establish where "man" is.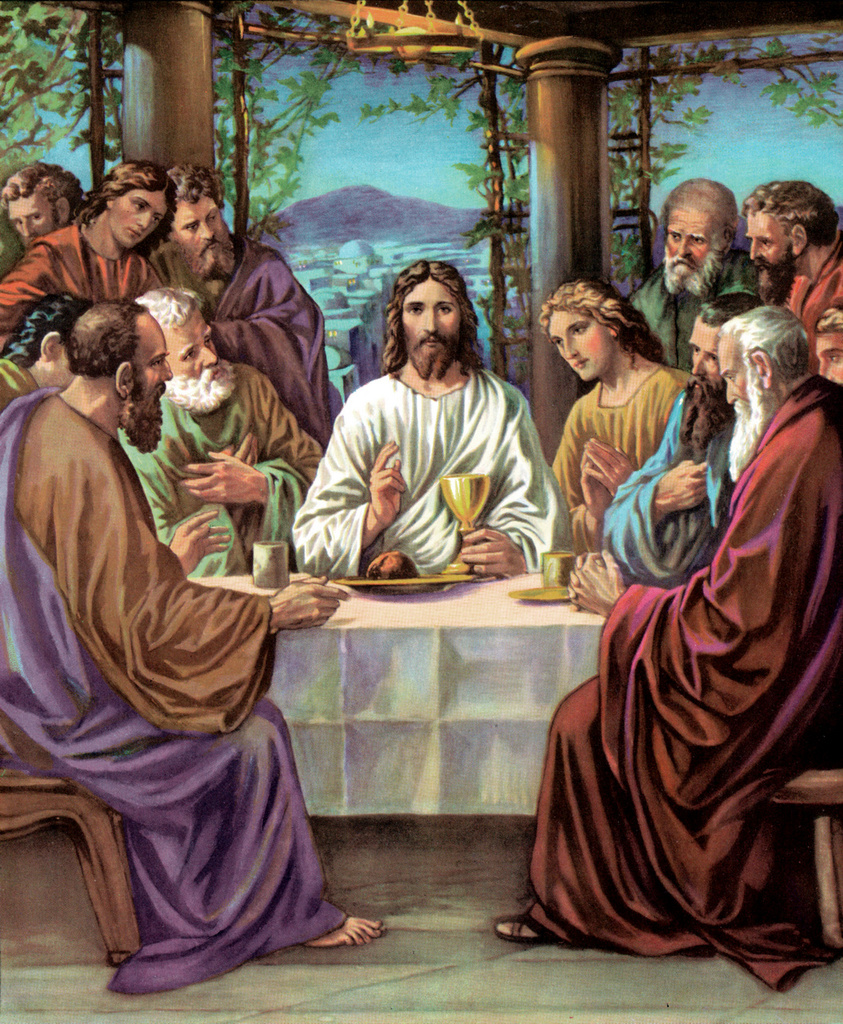
Established at 117 289 326 581.
